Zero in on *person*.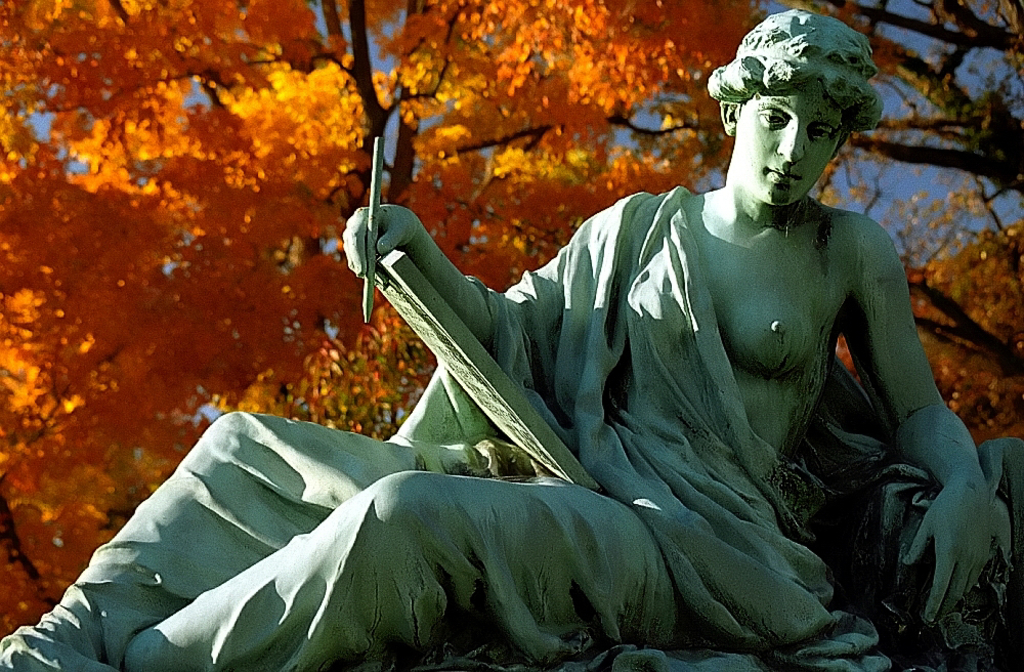
Zeroed in: (left=0, top=9, right=1009, bottom=671).
